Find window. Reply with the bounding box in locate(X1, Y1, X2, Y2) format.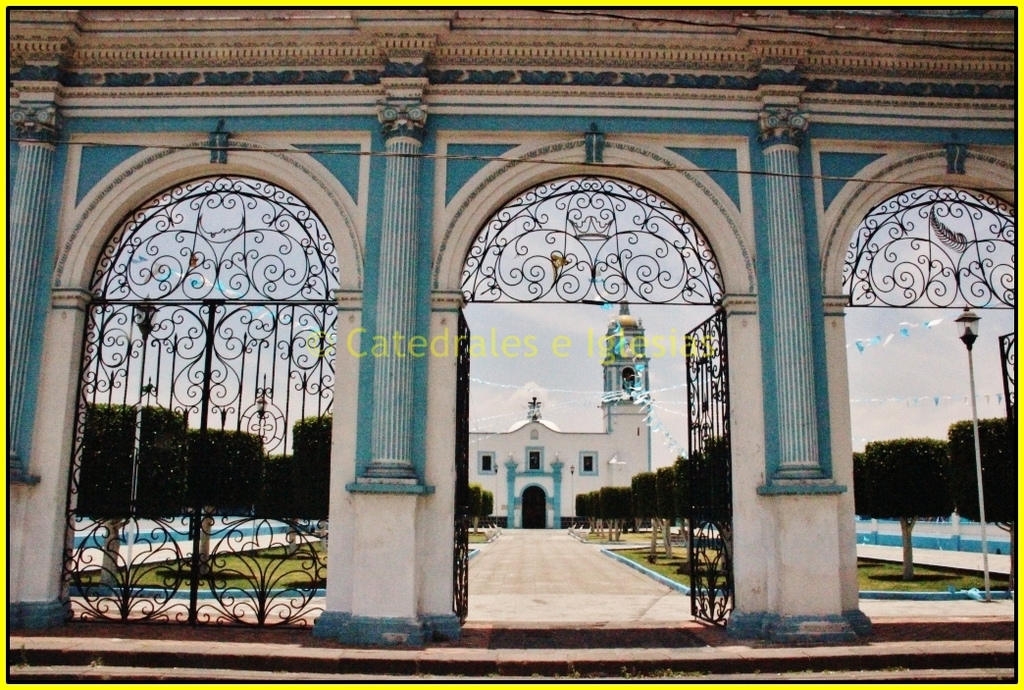
locate(477, 452, 492, 477).
